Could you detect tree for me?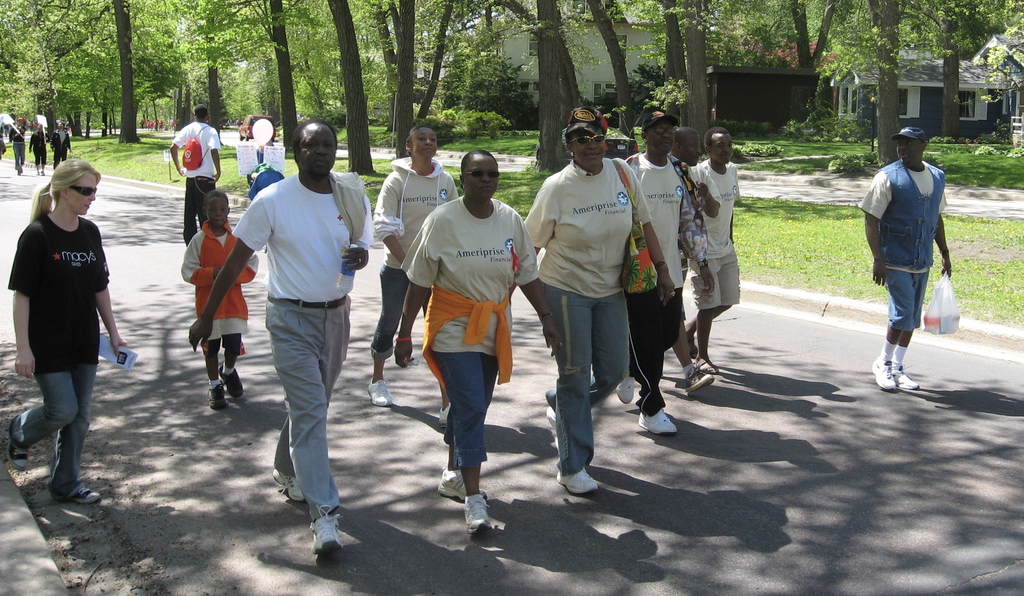
Detection result: bbox=(201, 0, 225, 147).
